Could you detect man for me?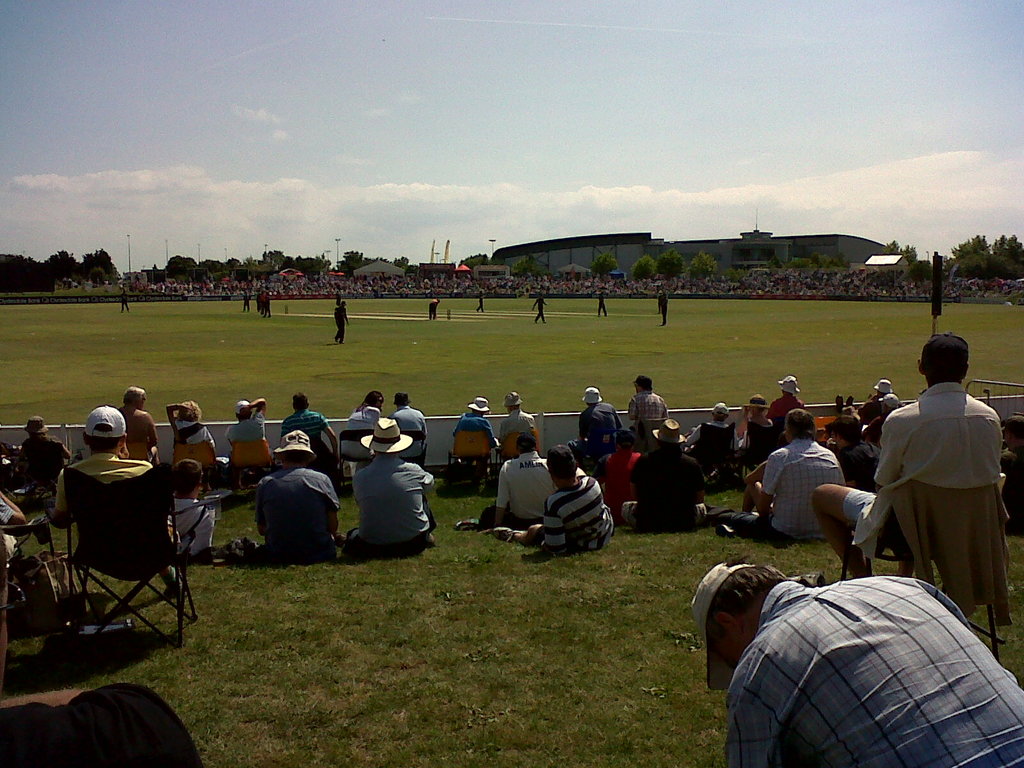
Detection result: 165/399/215/448.
